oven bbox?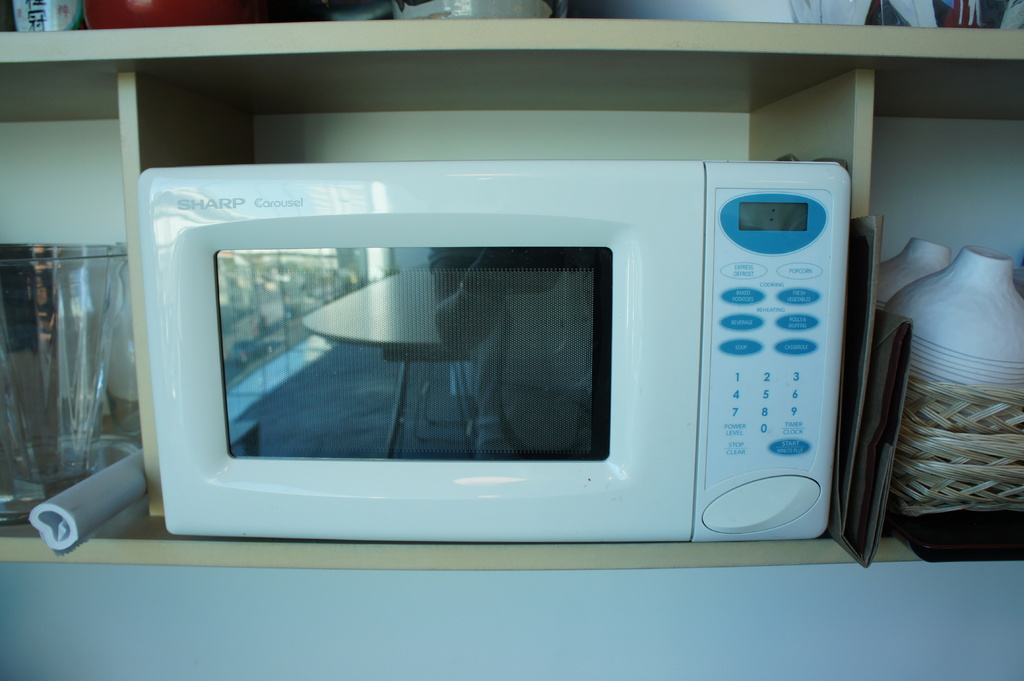
148/172/850/527
